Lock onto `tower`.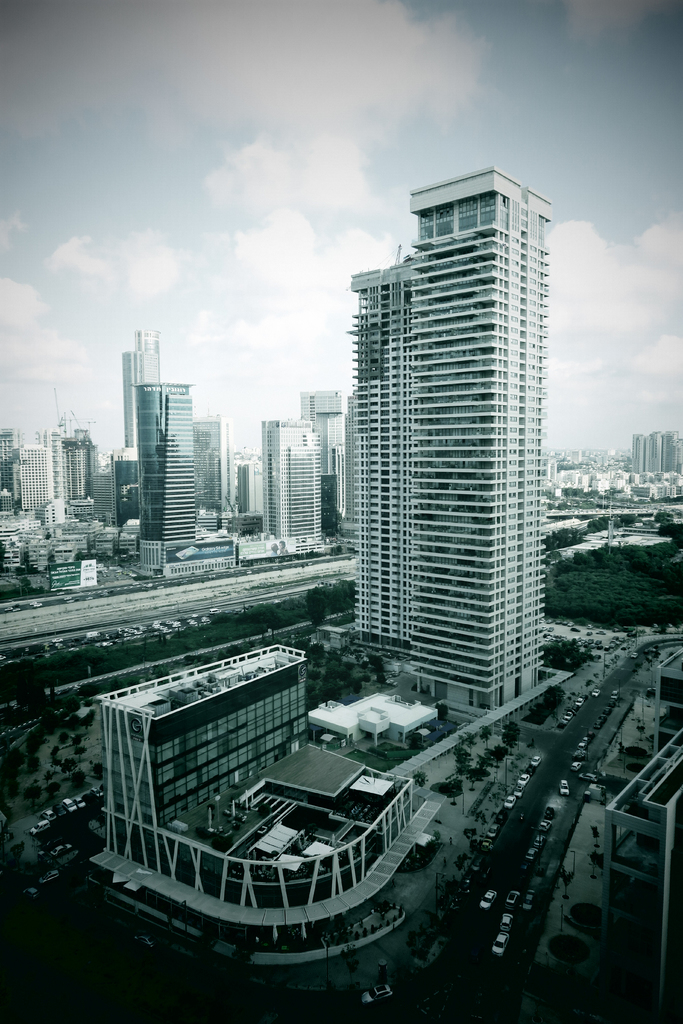
Locked: bbox=[408, 169, 548, 708].
